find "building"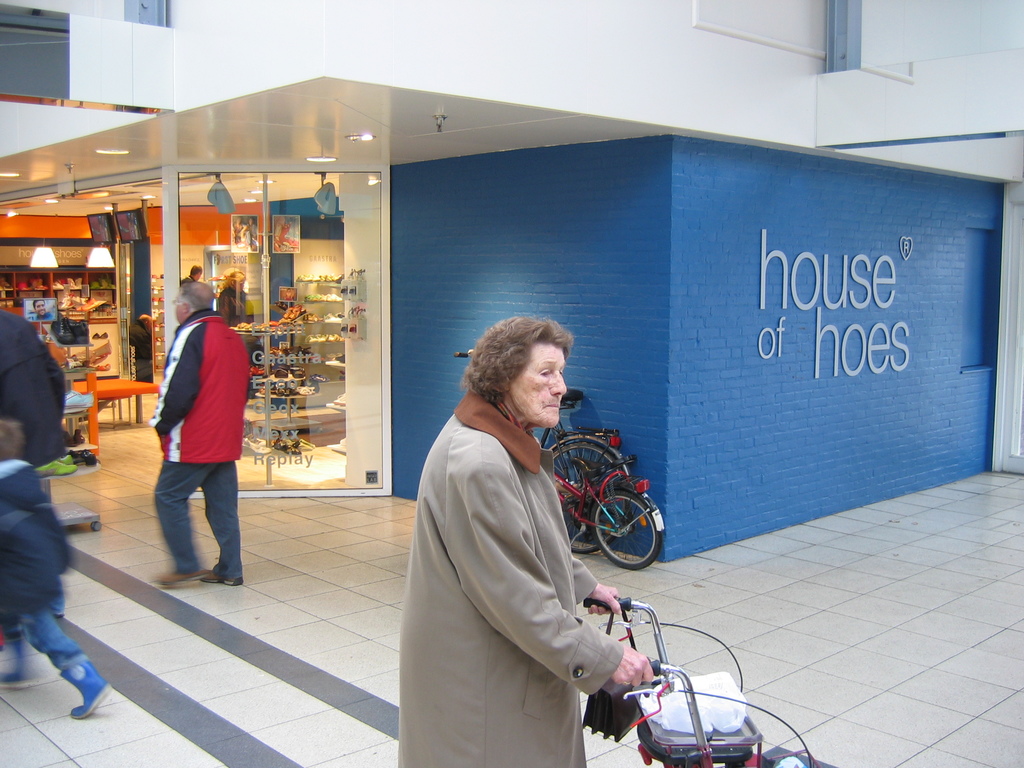
<bbox>0, 0, 1023, 767</bbox>
